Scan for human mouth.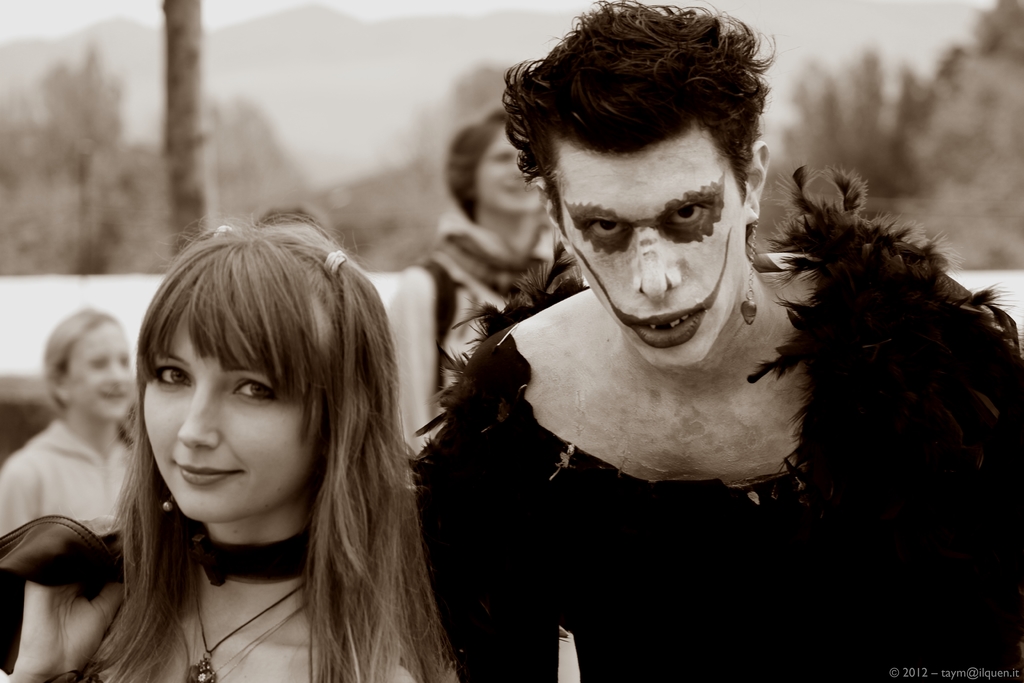
Scan result: bbox(176, 463, 241, 482).
